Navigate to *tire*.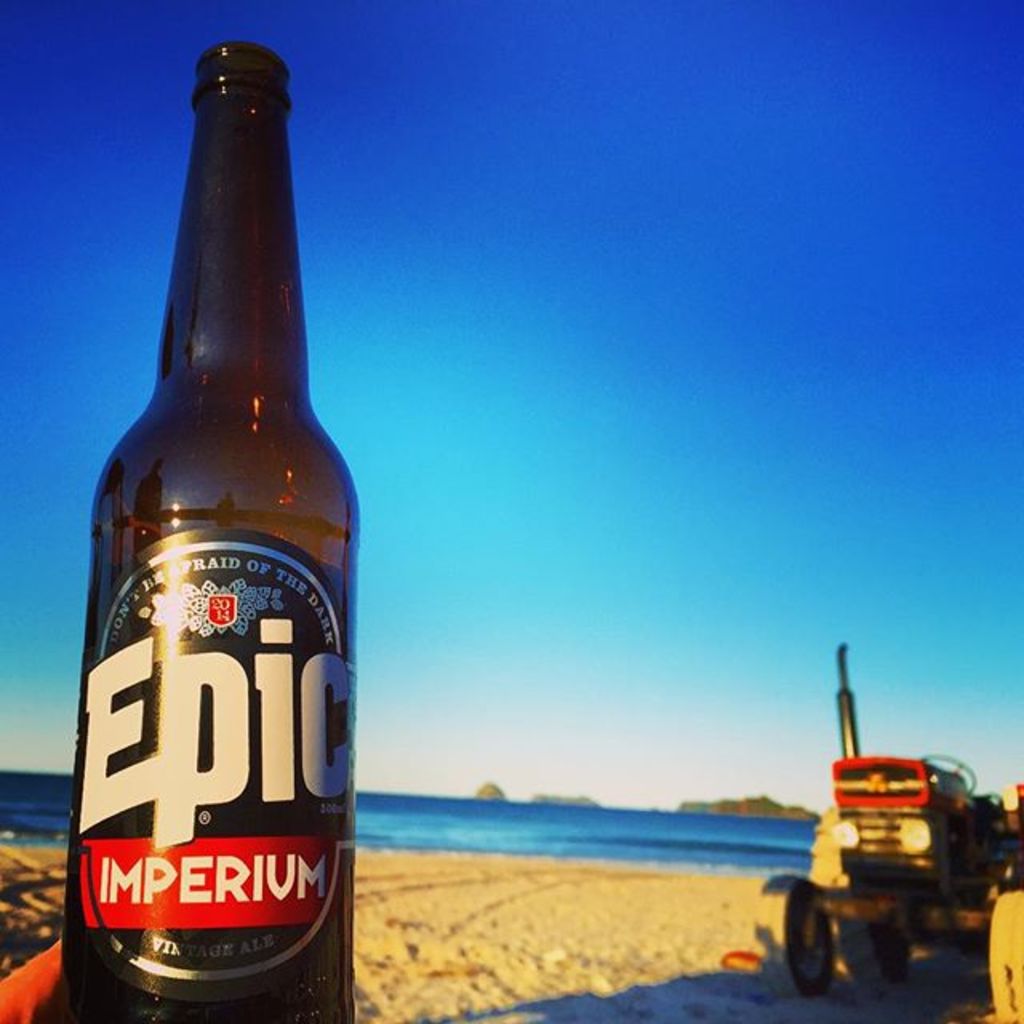
Navigation target: {"x1": 787, "y1": 880, "x2": 834, "y2": 997}.
